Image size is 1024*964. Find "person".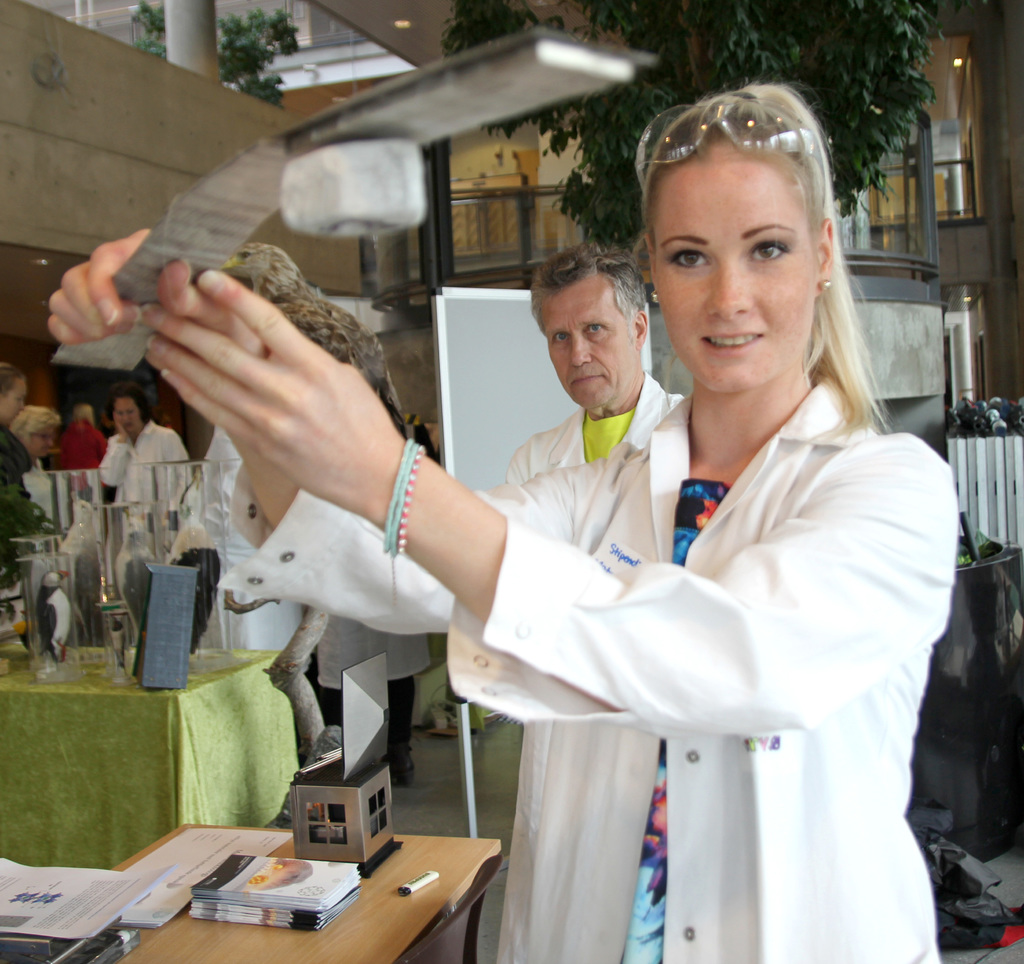
[x1=202, y1=186, x2=909, y2=945].
